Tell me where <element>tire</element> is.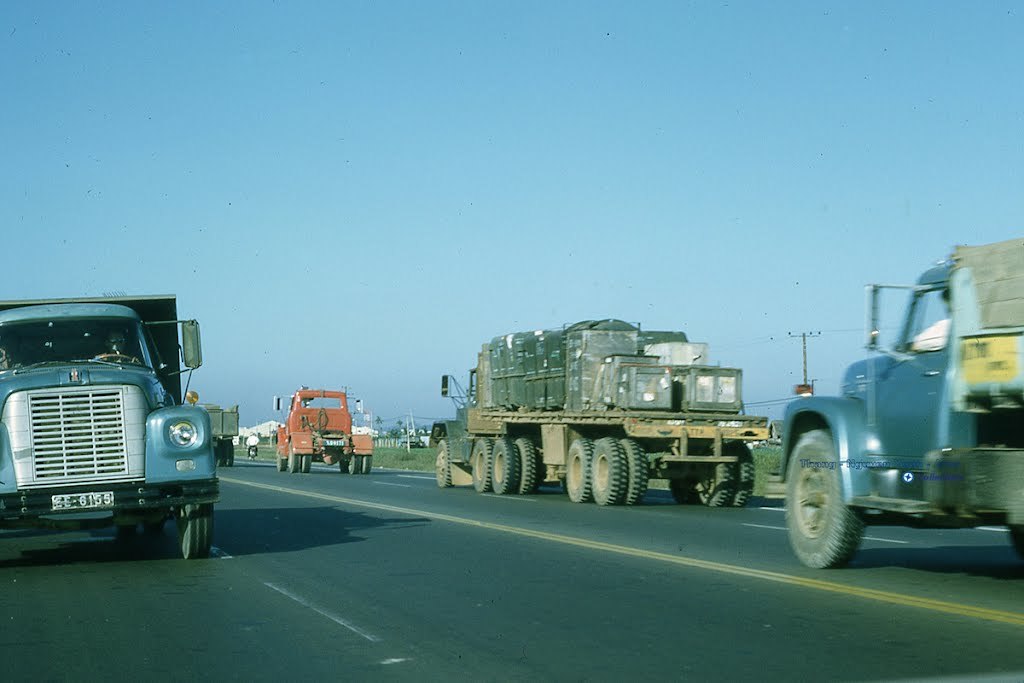
<element>tire</element> is at <region>669, 443, 726, 506</region>.
